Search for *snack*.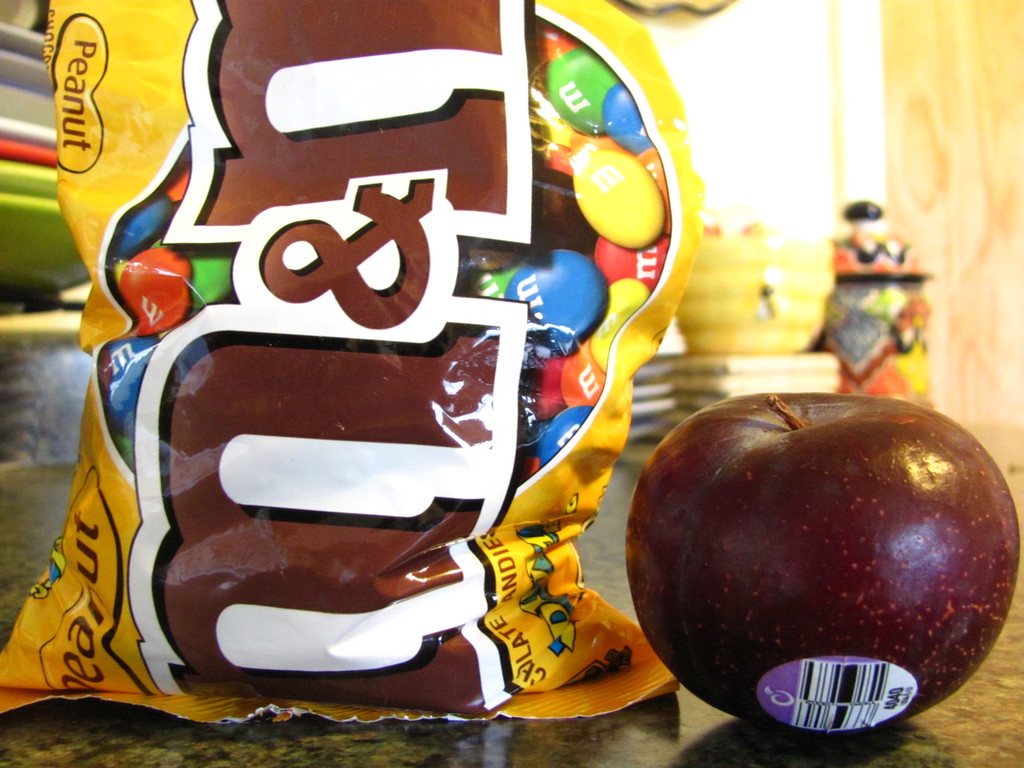
Found at pyautogui.locateOnScreen(0, 0, 674, 717).
